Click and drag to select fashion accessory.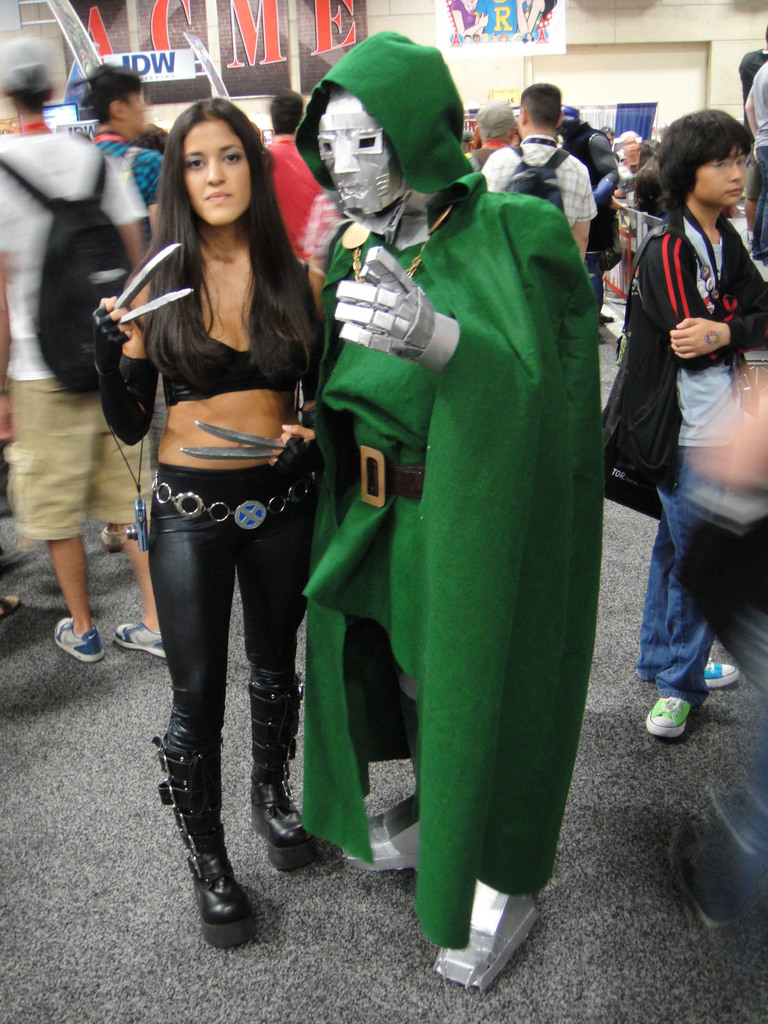
Selection: (left=243, top=668, right=333, bottom=876).
